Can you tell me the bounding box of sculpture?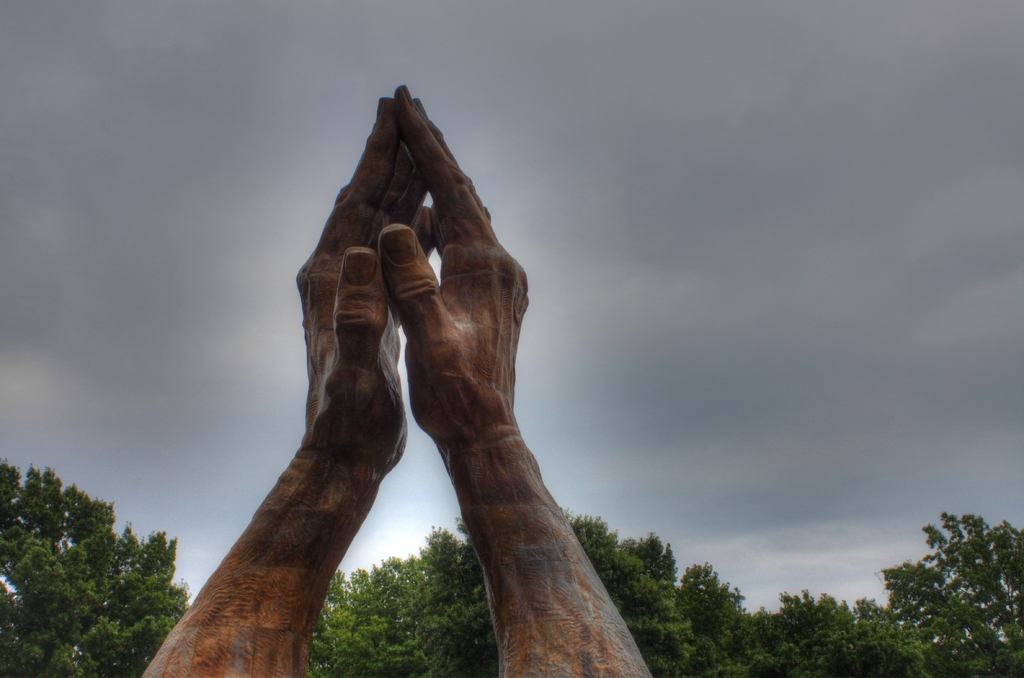
bbox(138, 79, 660, 677).
